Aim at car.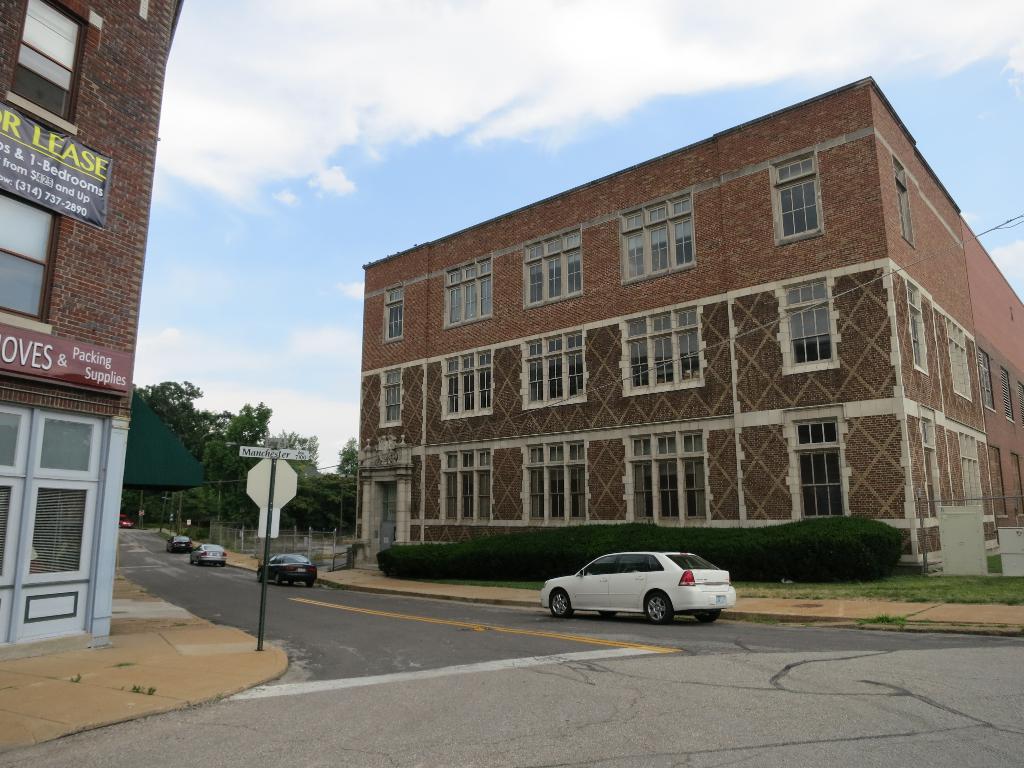
Aimed at BBox(187, 543, 233, 563).
